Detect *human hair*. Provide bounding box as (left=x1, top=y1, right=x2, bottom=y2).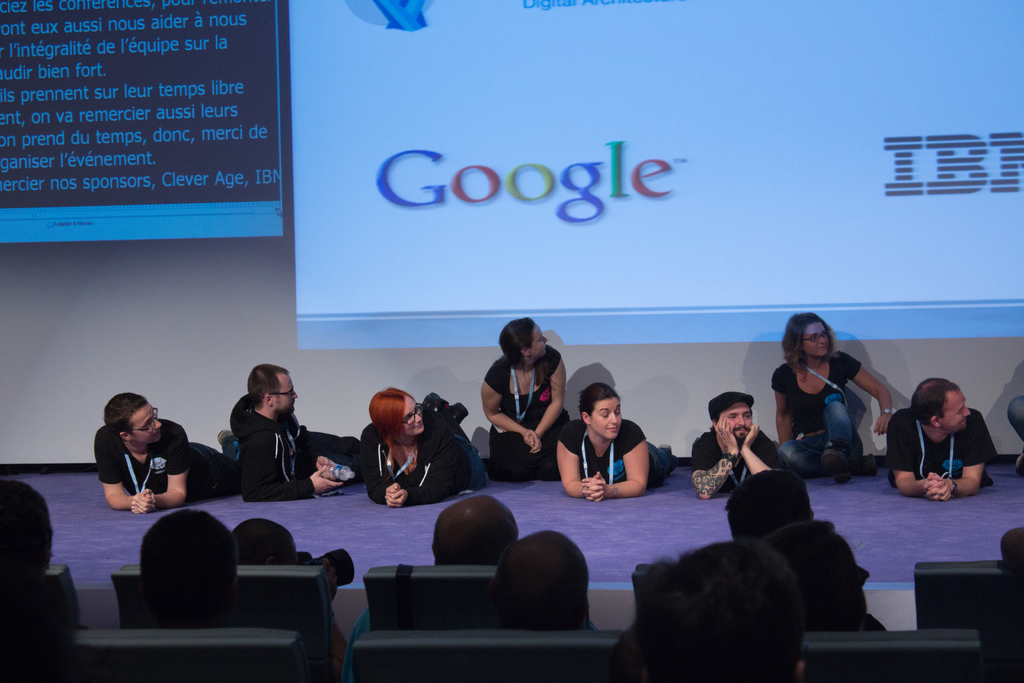
(left=140, top=509, right=239, bottom=632).
